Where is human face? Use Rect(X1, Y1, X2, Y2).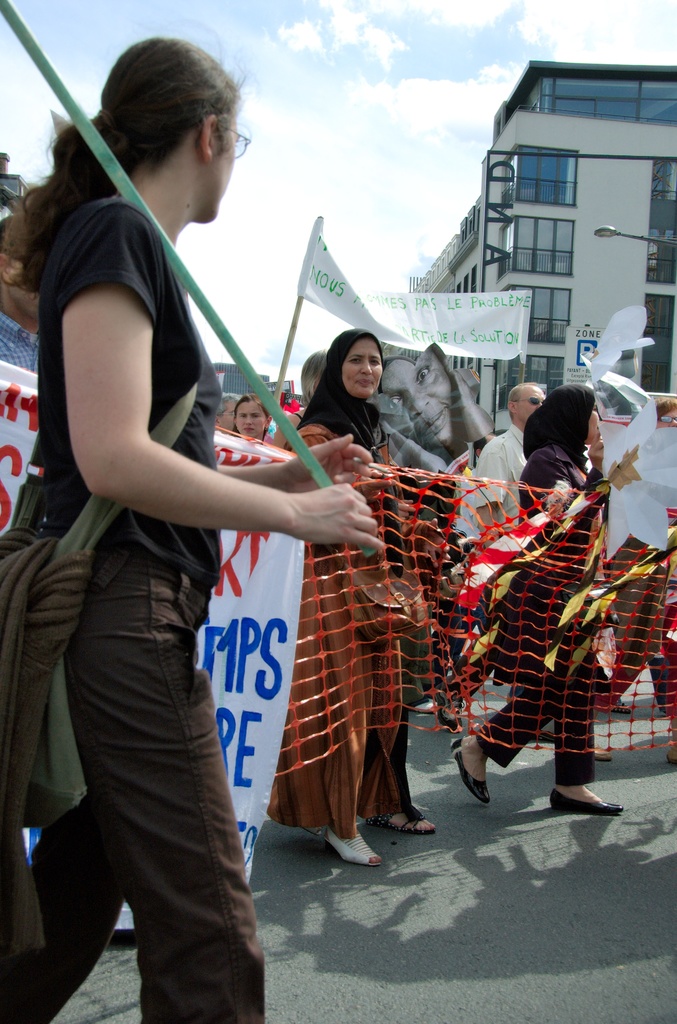
Rect(219, 401, 236, 431).
